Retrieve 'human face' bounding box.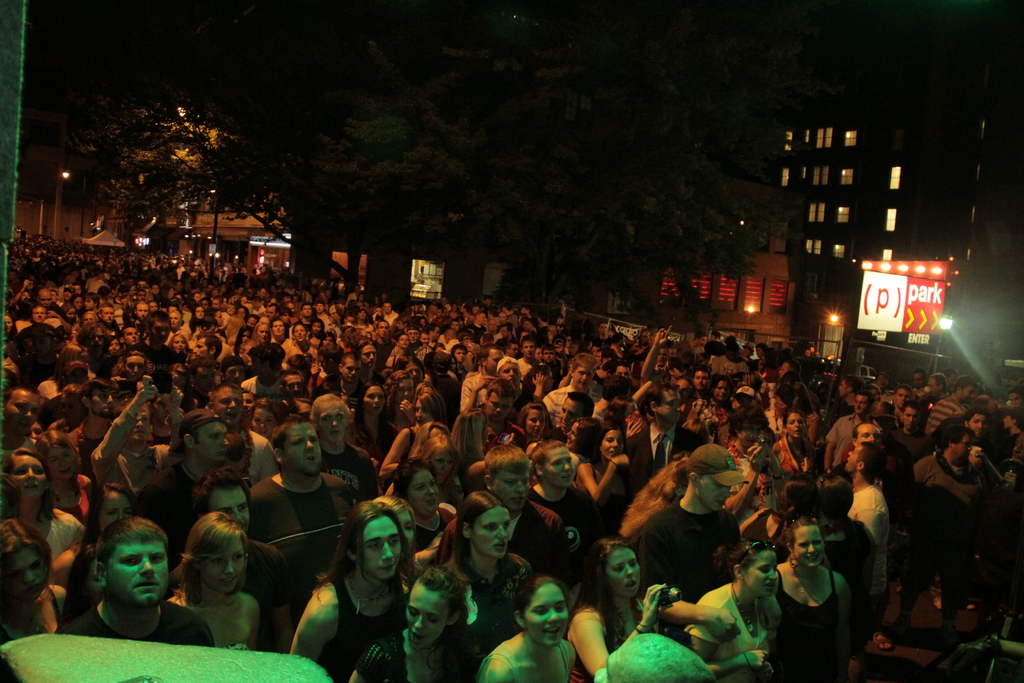
Bounding box: box=[194, 418, 229, 466].
